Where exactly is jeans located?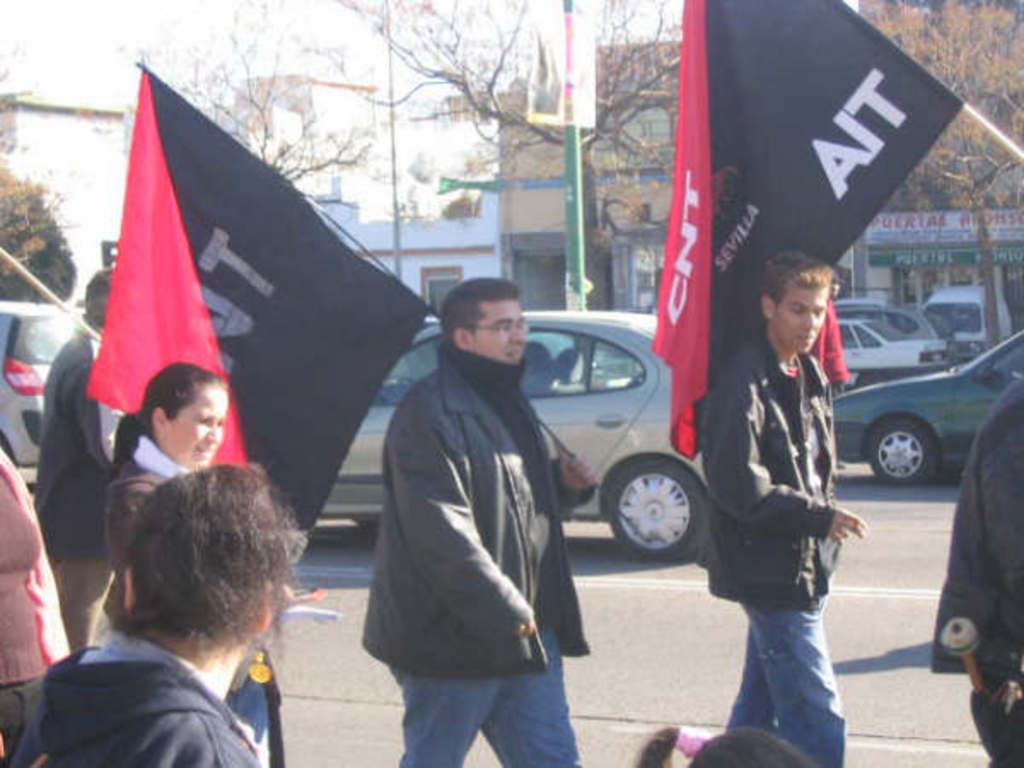
Its bounding box is x1=0, y1=672, x2=41, y2=766.
